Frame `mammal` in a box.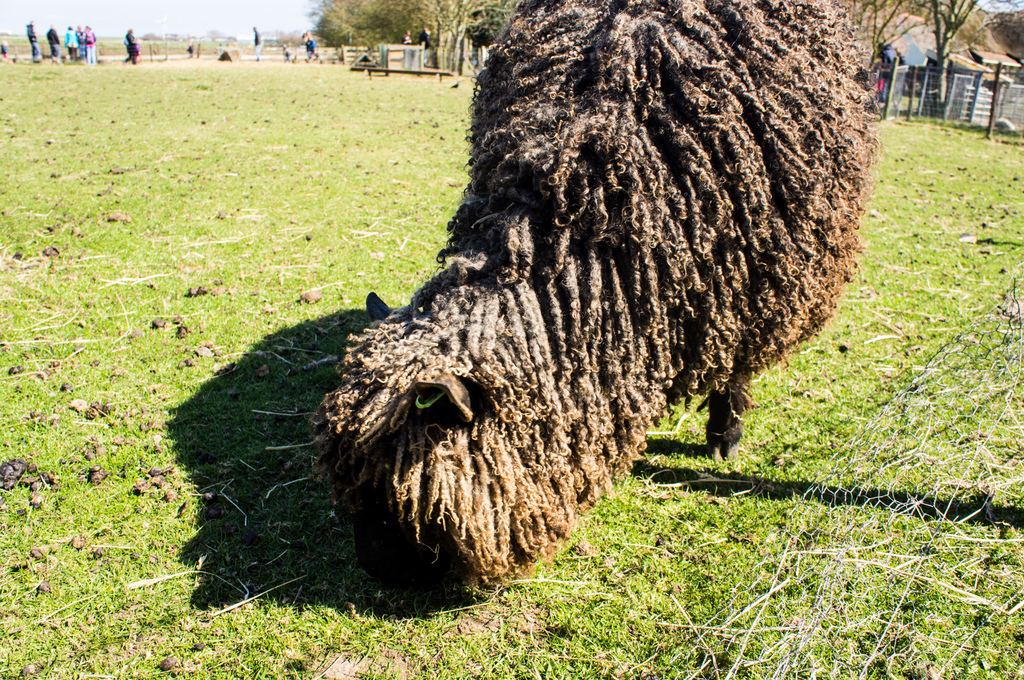
(0, 37, 6, 61).
